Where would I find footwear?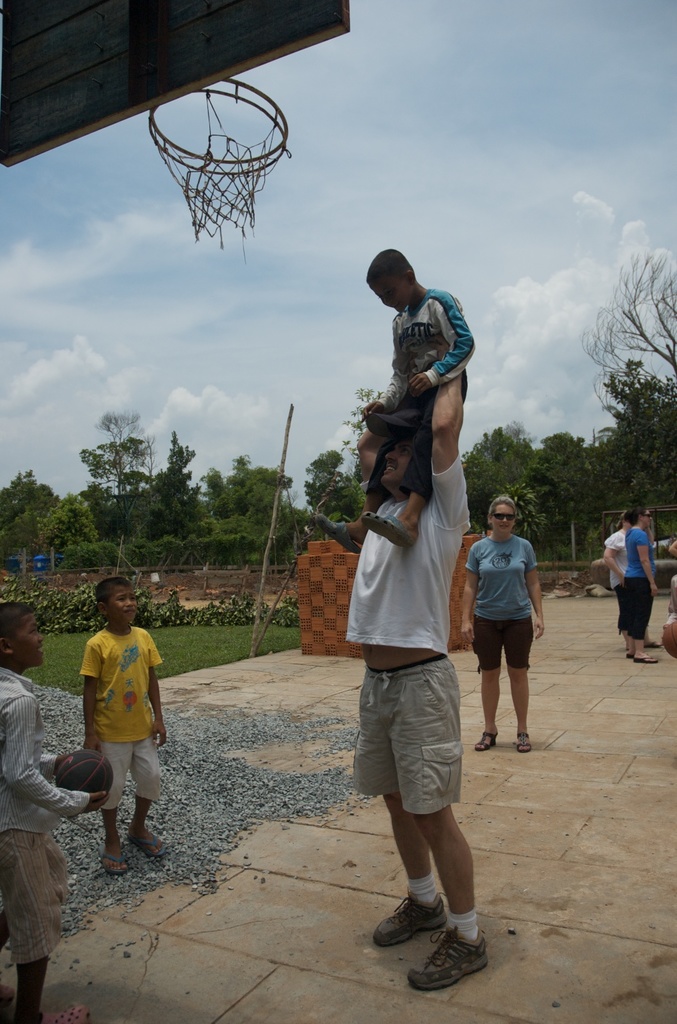
At pyautogui.locateOnScreen(507, 729, 533, 759).
